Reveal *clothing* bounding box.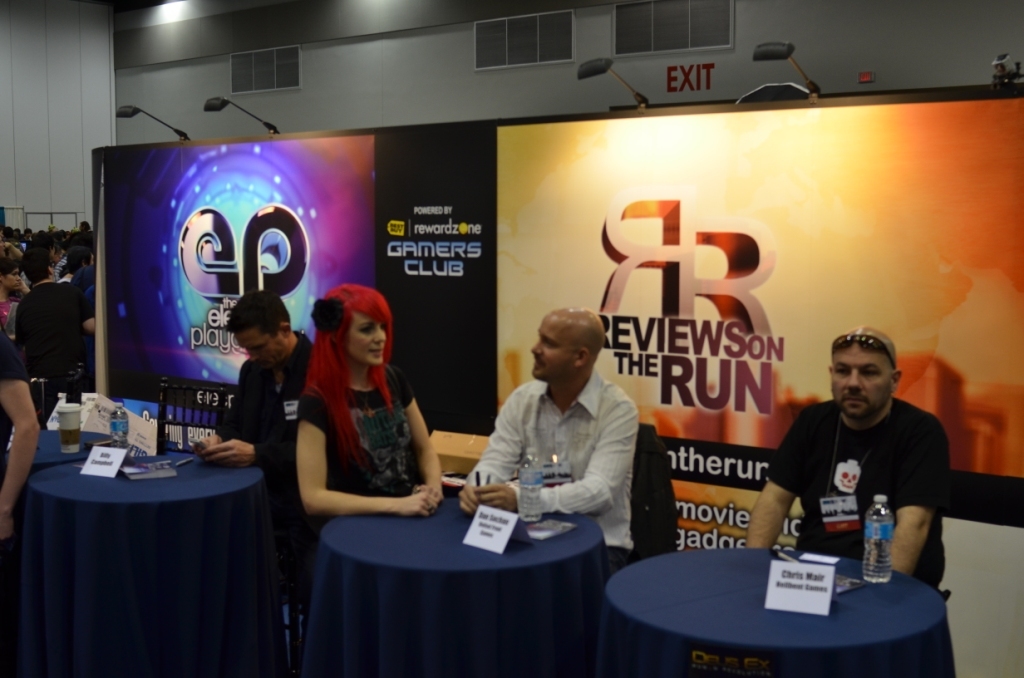
Revealed: box=[215, 329, 310, 550].
